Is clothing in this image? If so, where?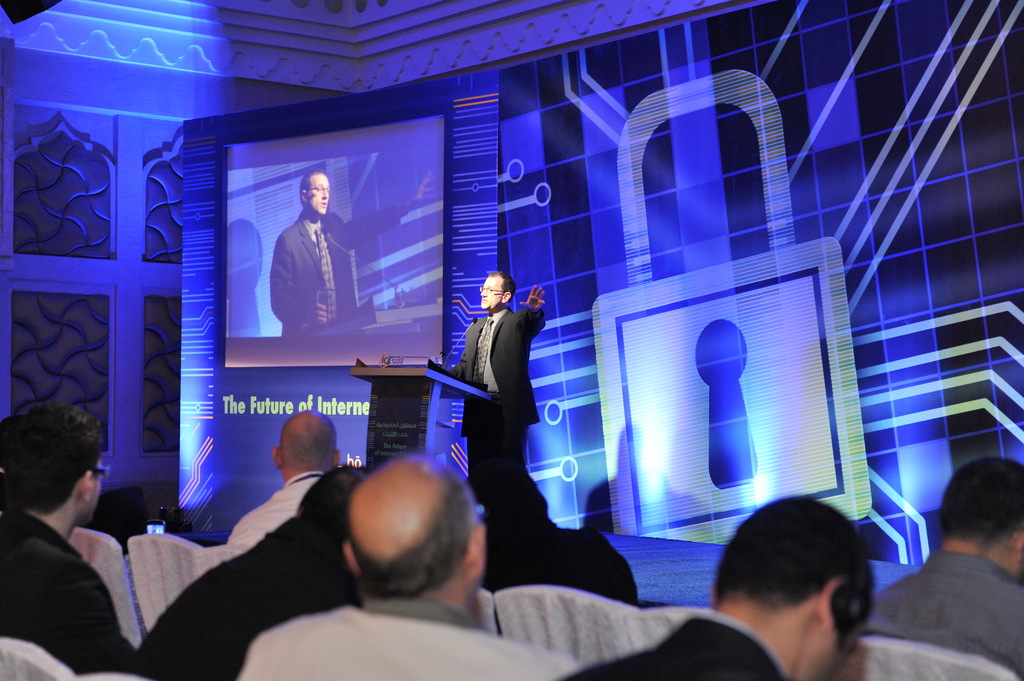
Yes, at [266,204,407,335].
